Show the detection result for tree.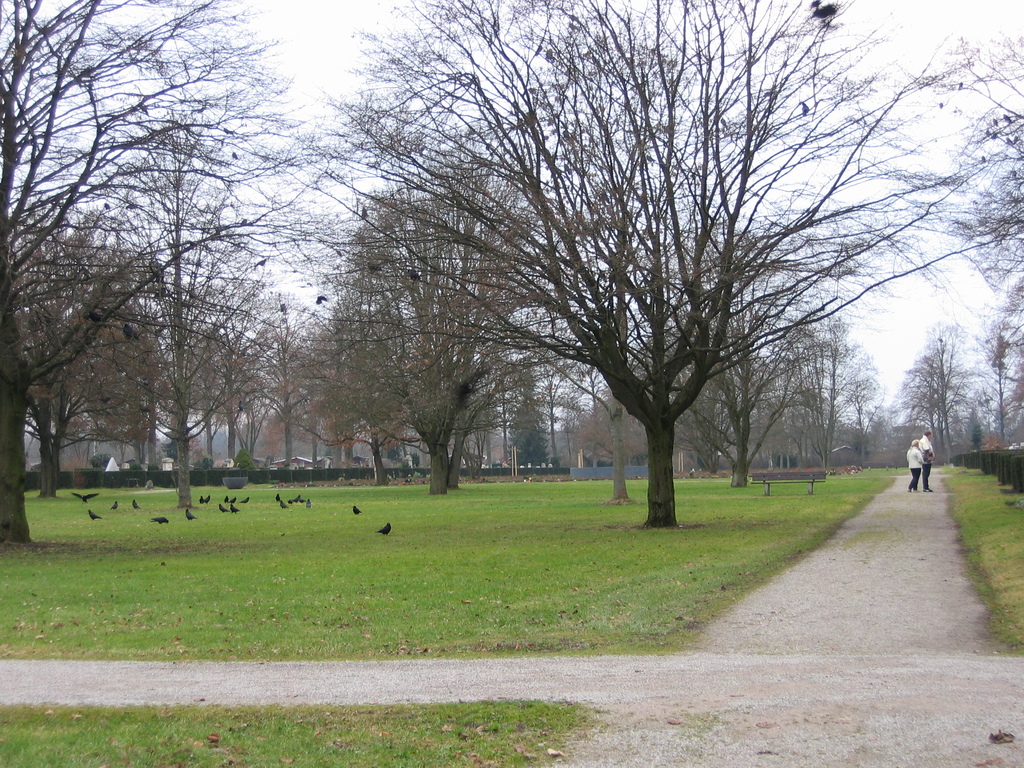
<region>660, 262, 816, 491</region>.
